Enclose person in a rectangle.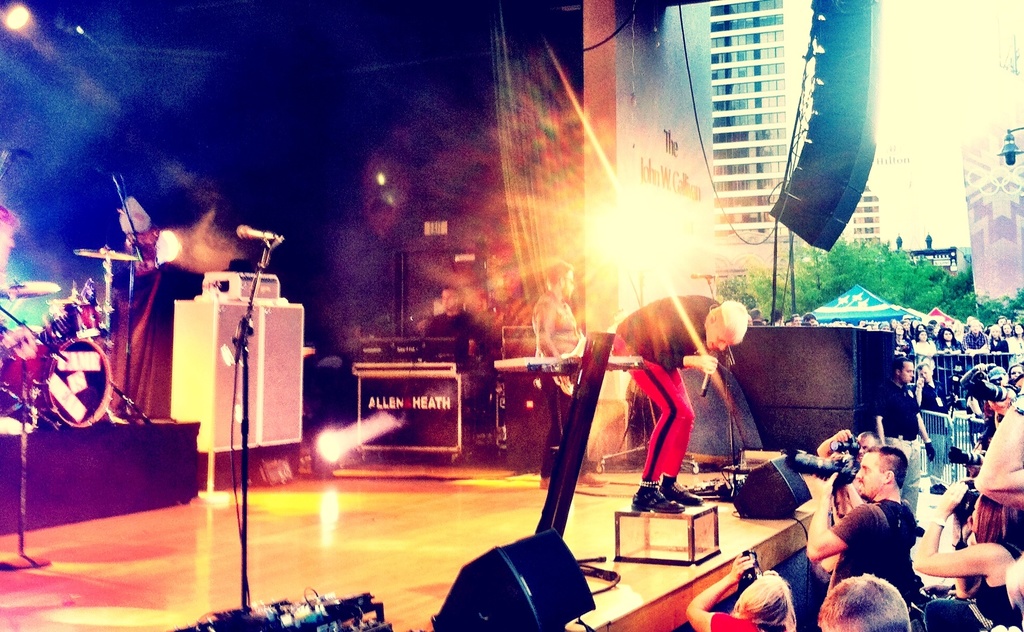
box(527, 258, 599, 463).
